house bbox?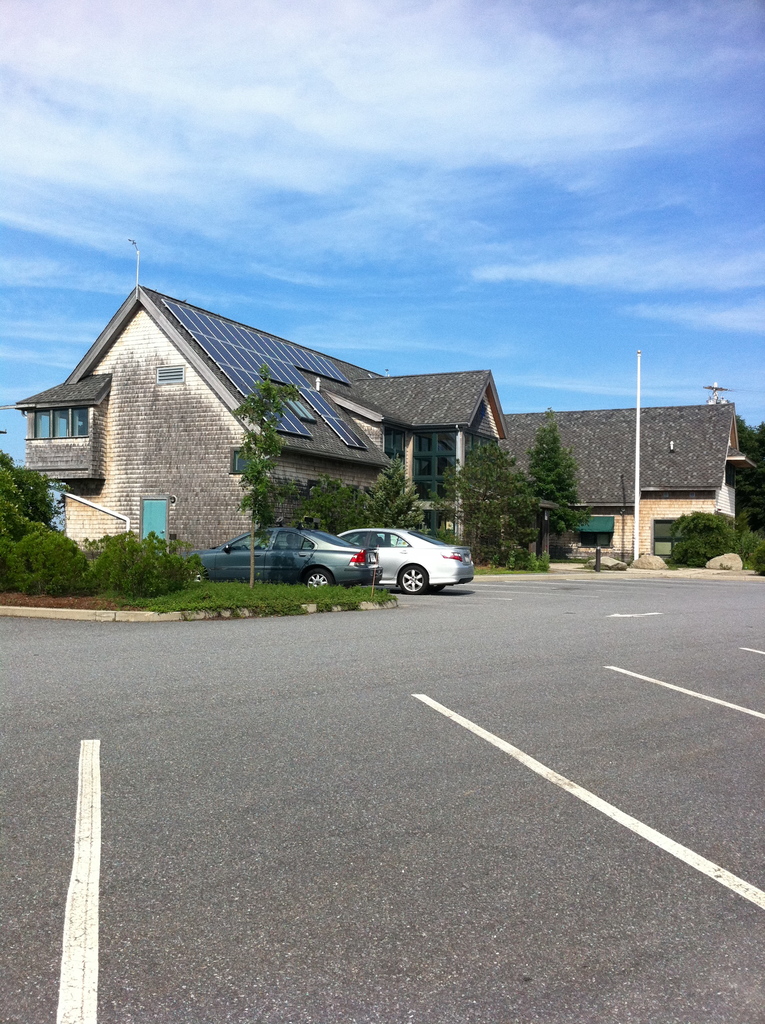
16, 281, 510, 580
